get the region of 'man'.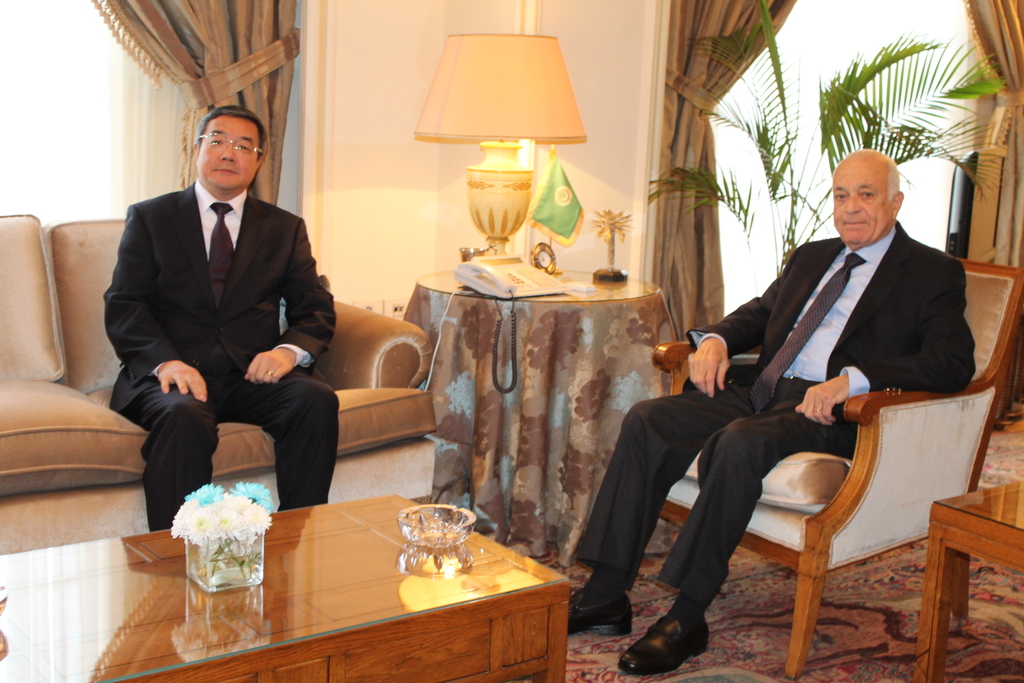
{"x1": 91, "y1": 83, "x2": 351, "y2": 536}.
